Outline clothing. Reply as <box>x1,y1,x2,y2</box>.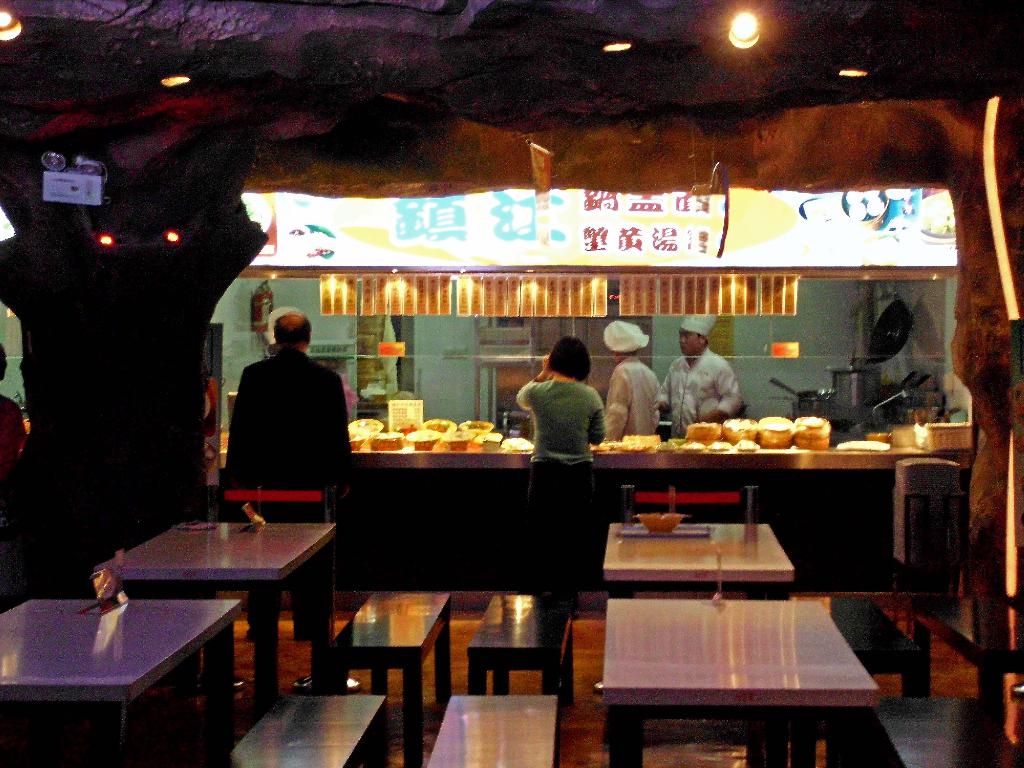
<box>670,349,749,445</box>.
